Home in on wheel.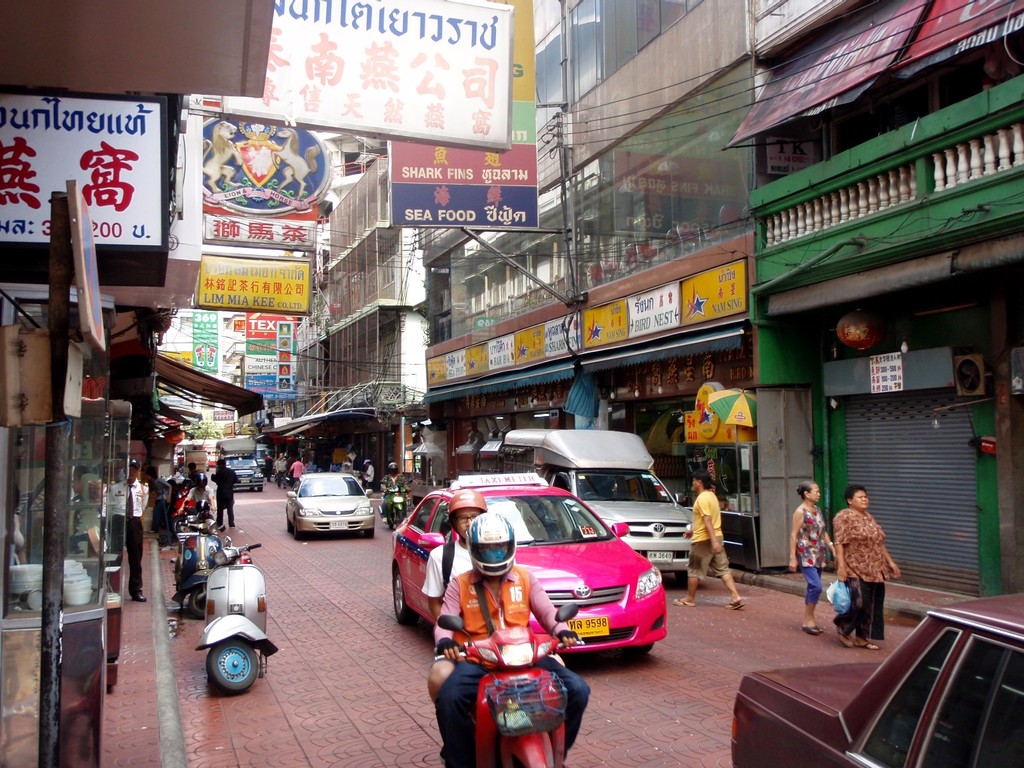
Homed in at crop(294, 521, 302, 539).
